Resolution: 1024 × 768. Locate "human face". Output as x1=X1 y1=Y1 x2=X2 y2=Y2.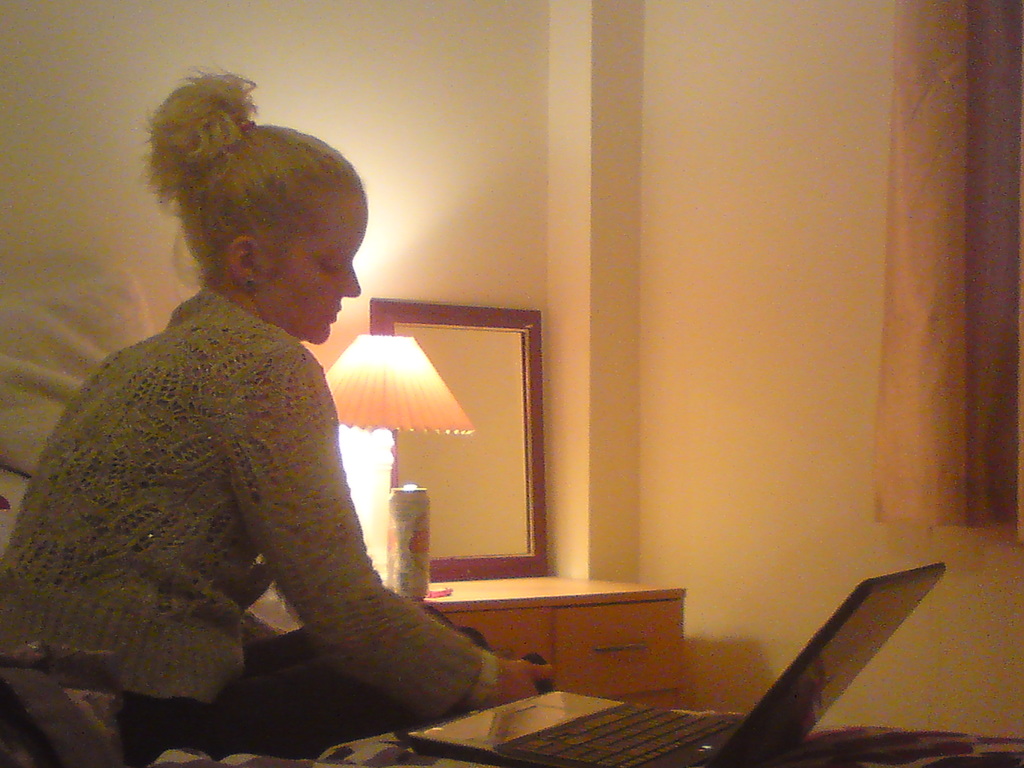
x1=264 y1=194 x2=369 y2=343.
